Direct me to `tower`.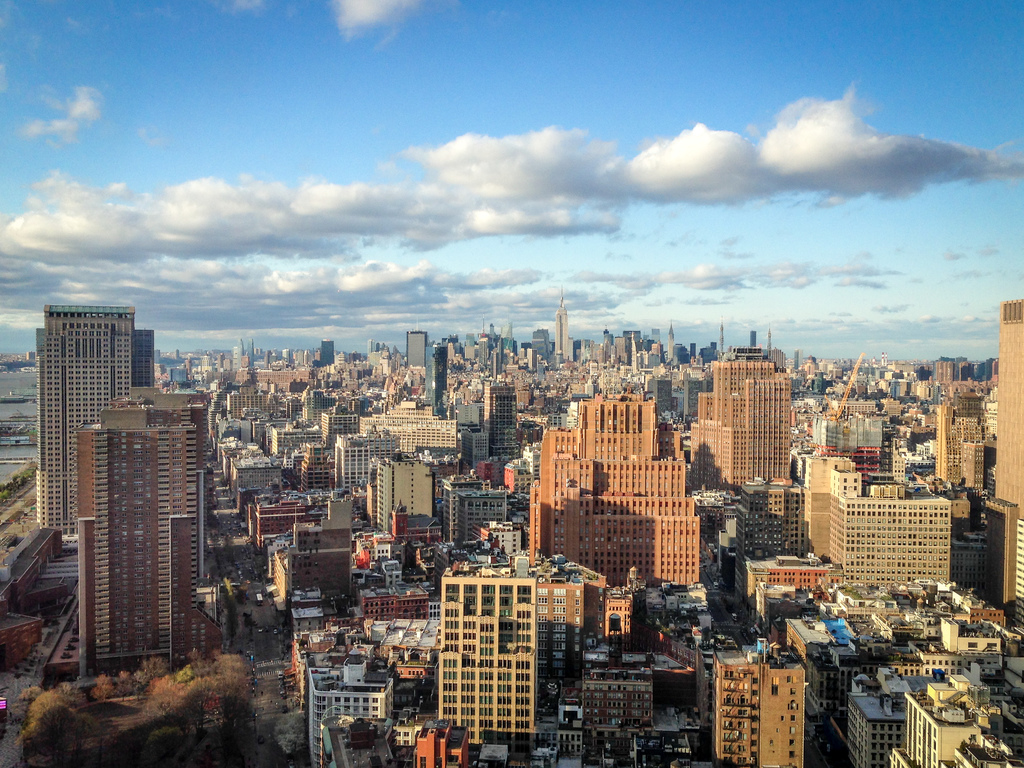
Direction: [403, 330, 431, 367].
